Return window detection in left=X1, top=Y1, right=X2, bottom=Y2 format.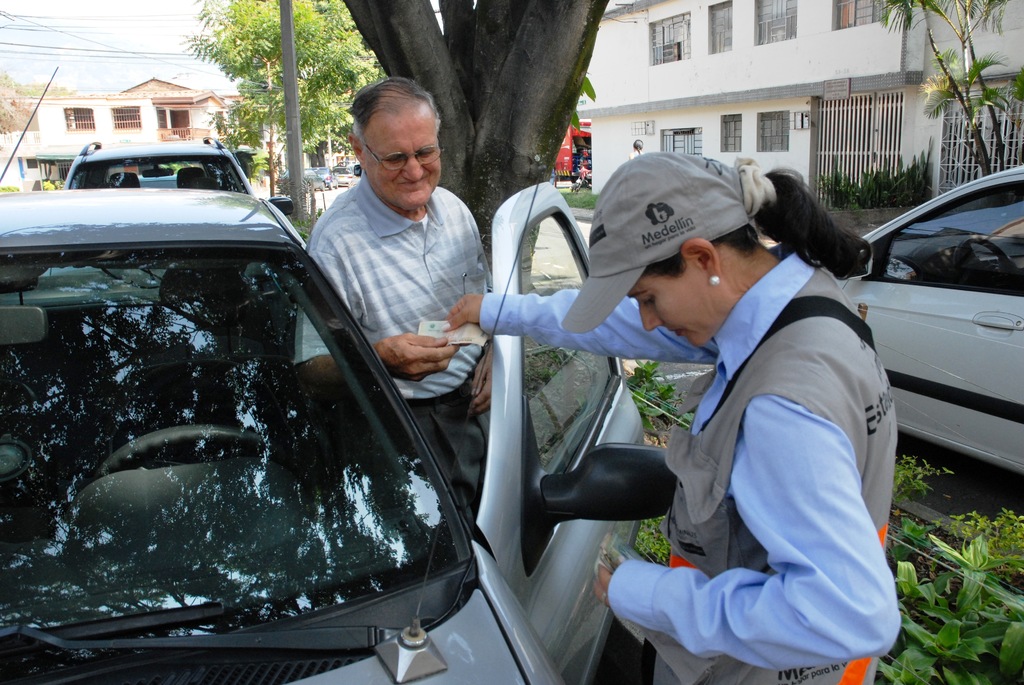
left=706, top=0, right=735, bottom=57.
